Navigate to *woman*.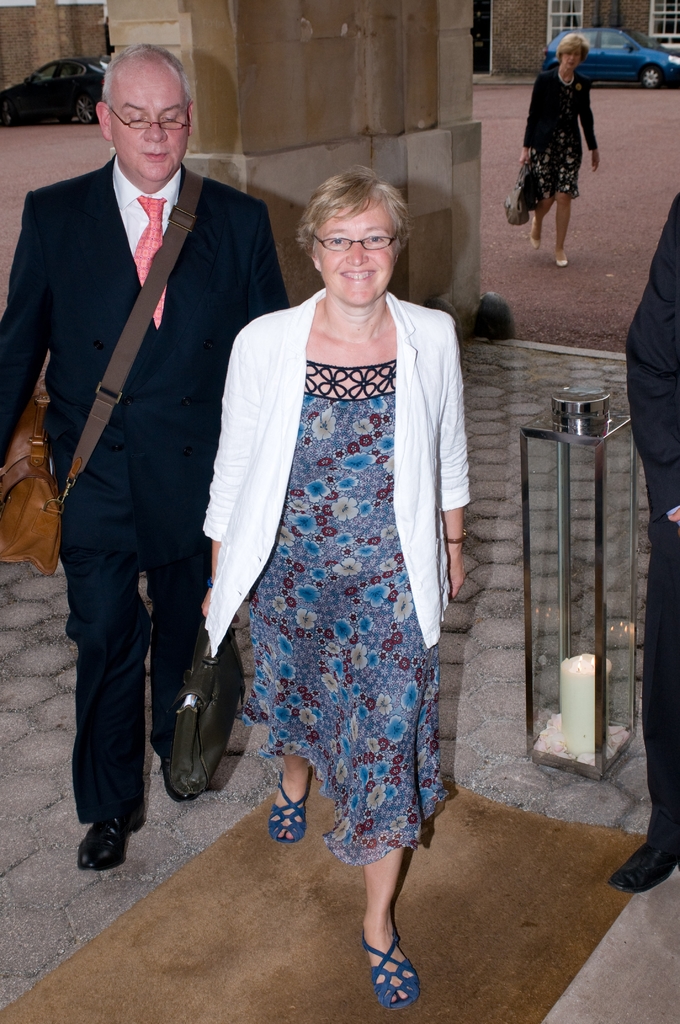
Navigation target: locate(512, 21, 595, 264).
